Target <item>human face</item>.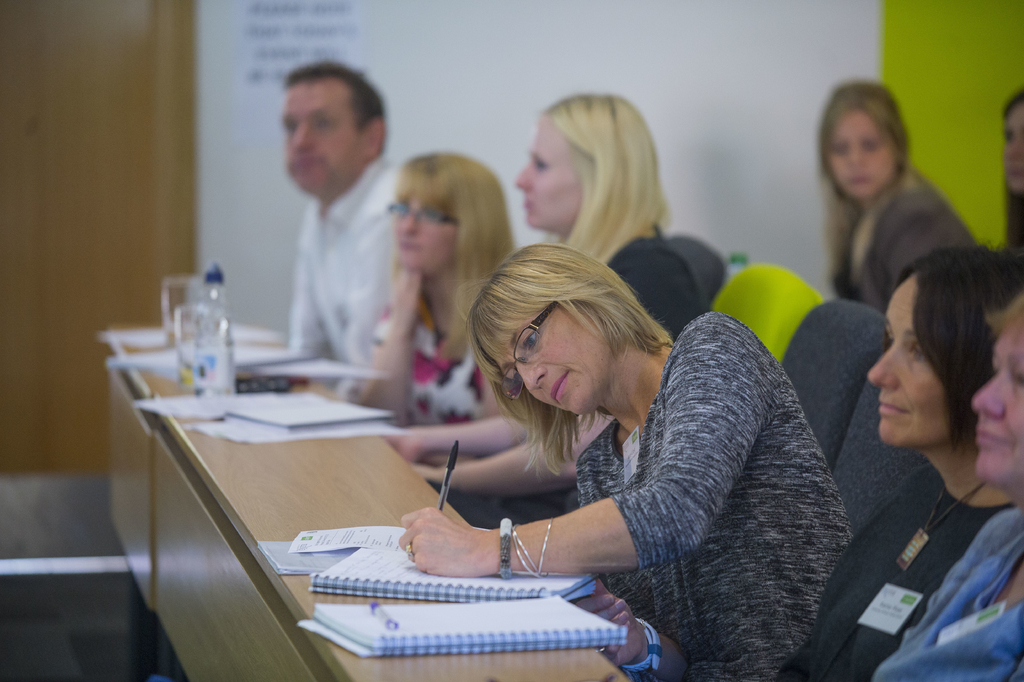
Target region: (left=493, top=301, right=607, bottom=418).
